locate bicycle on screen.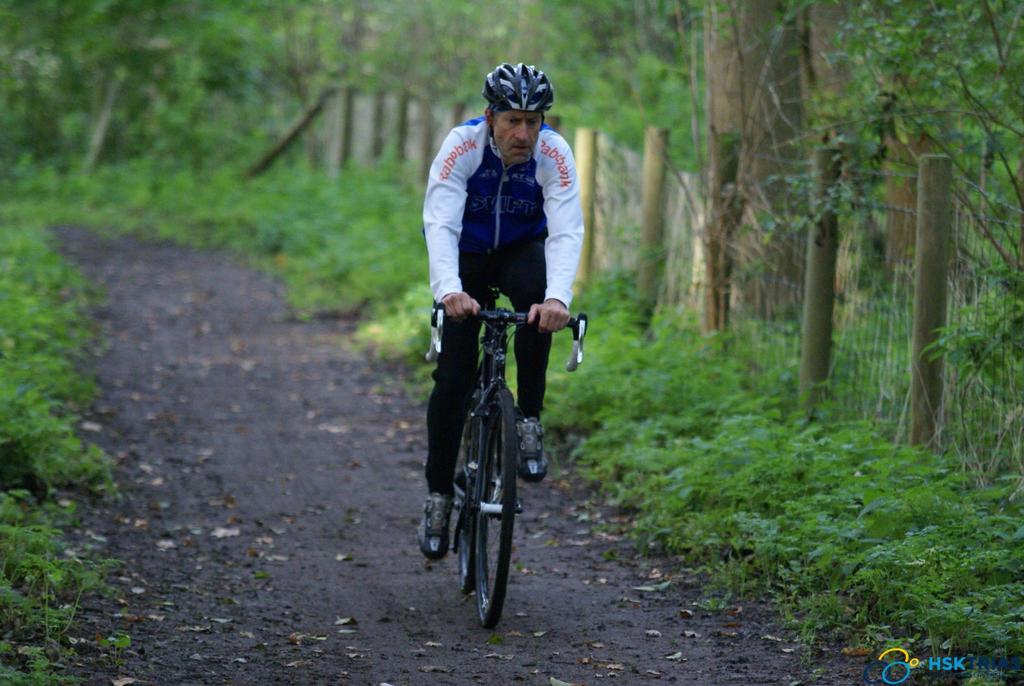
On screen at bbox(429, 274, 588, 605).
